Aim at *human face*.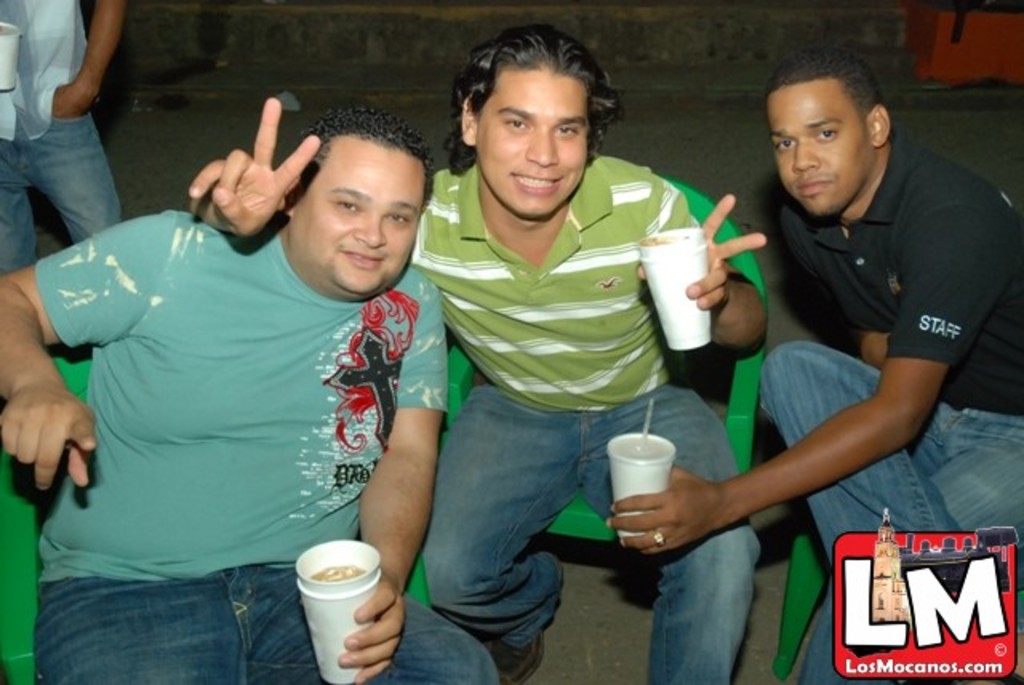
Aimed at (x1=480, y1=69, x2=592, y2=219).
